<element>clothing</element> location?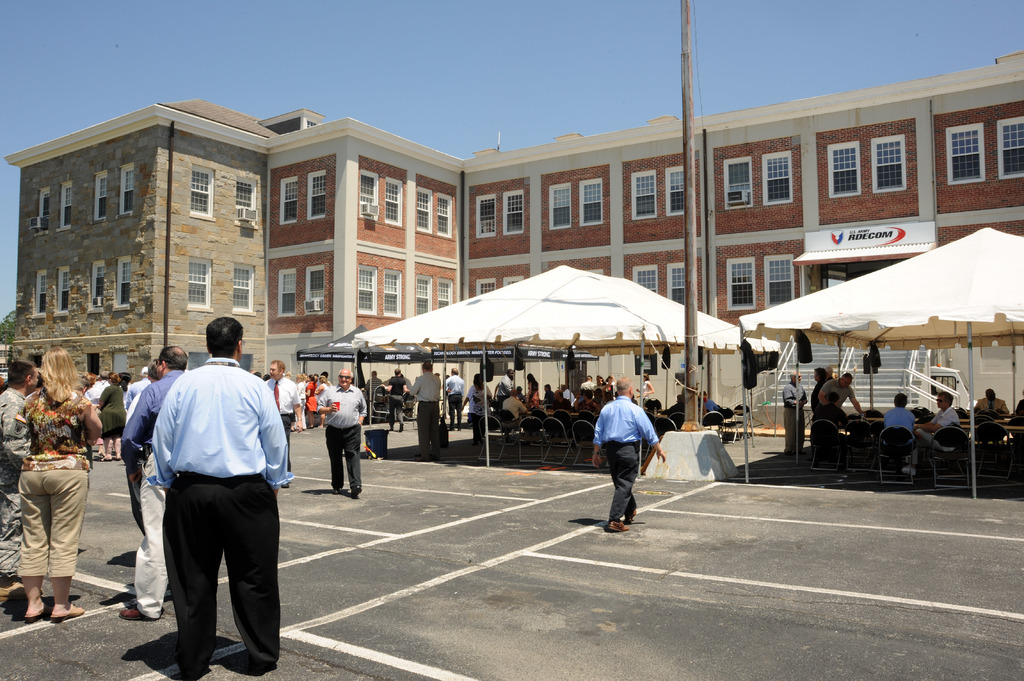
446, 376, 463, 426
